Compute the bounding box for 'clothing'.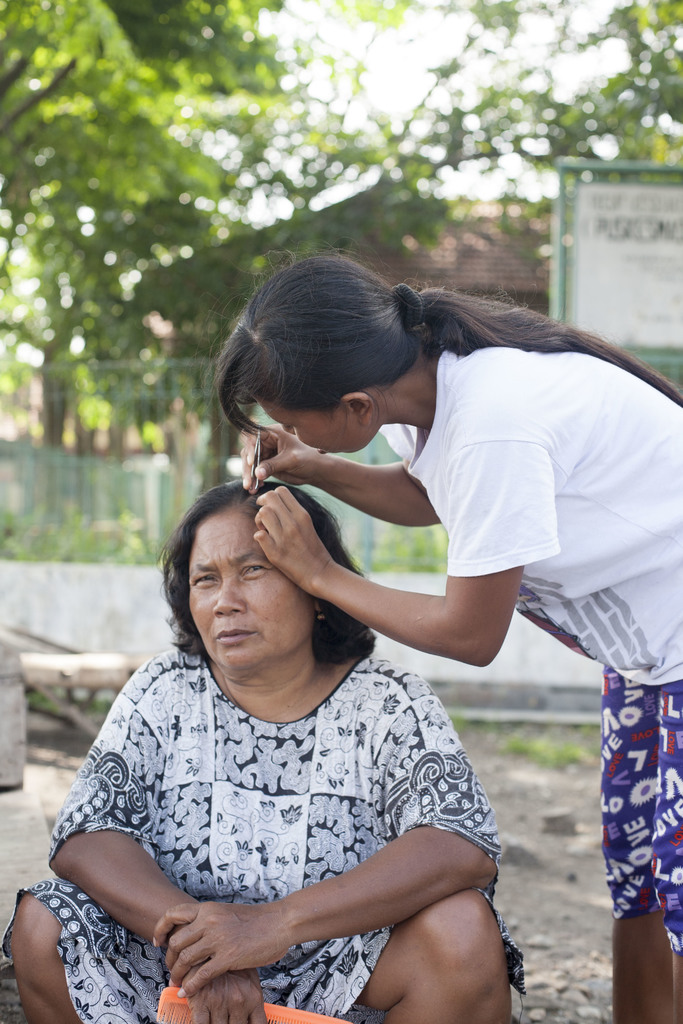
55:620:523:996.
